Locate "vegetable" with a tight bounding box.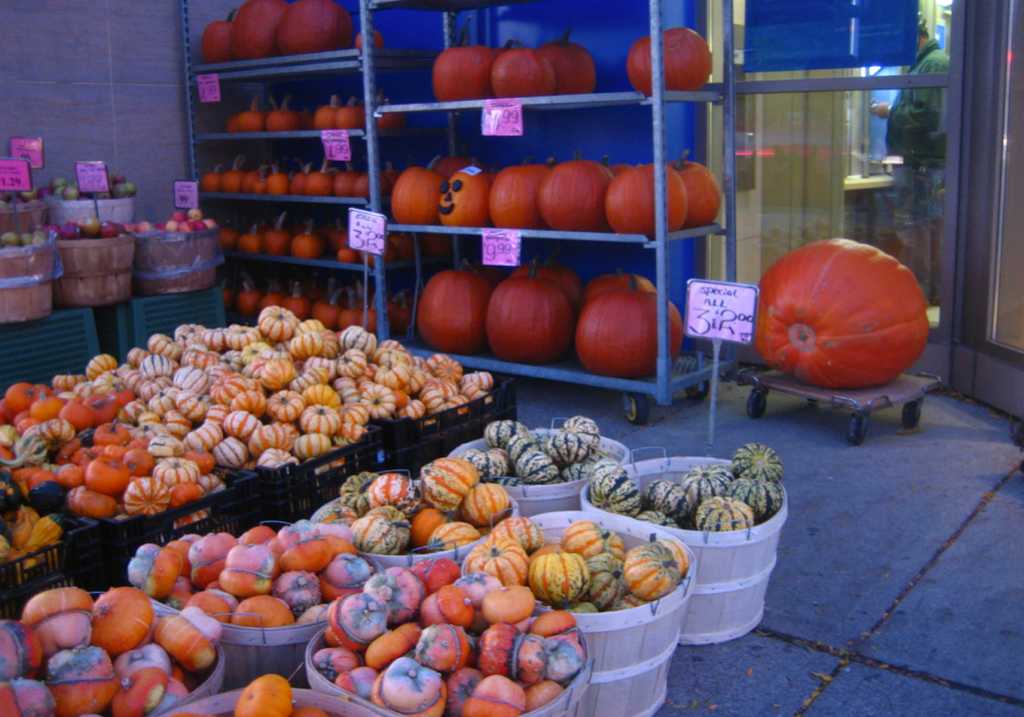
604,529,621,566.
